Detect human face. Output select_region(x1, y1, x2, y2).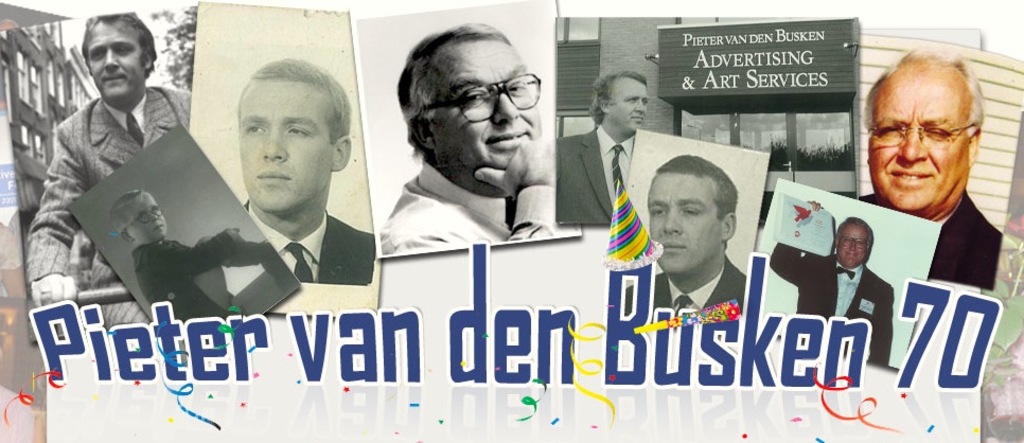
select_region(124, 196, 167, 243).
